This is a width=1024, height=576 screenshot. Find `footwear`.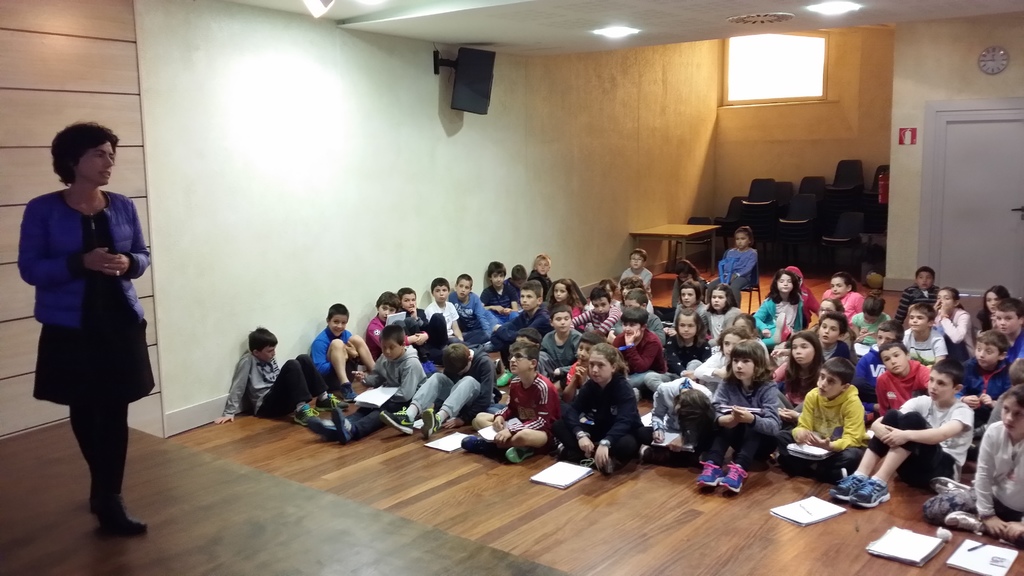
Bounding box: box(830, 467, 872, 502).
